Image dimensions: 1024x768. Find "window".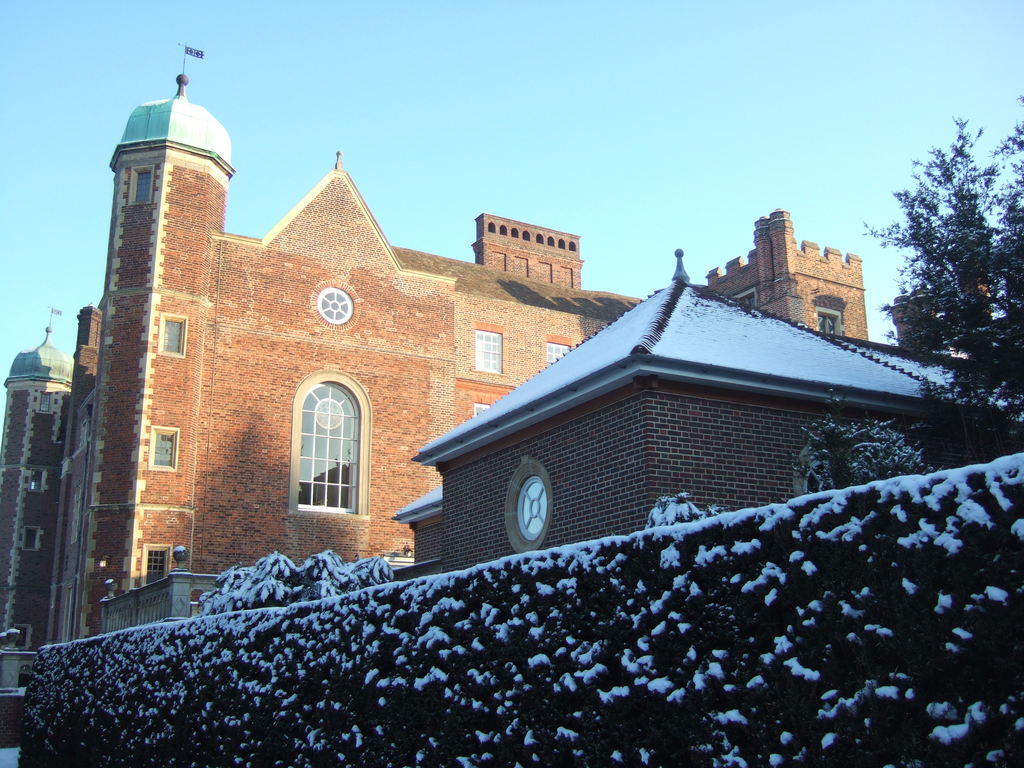
locate(548, 339, 575, 358).
